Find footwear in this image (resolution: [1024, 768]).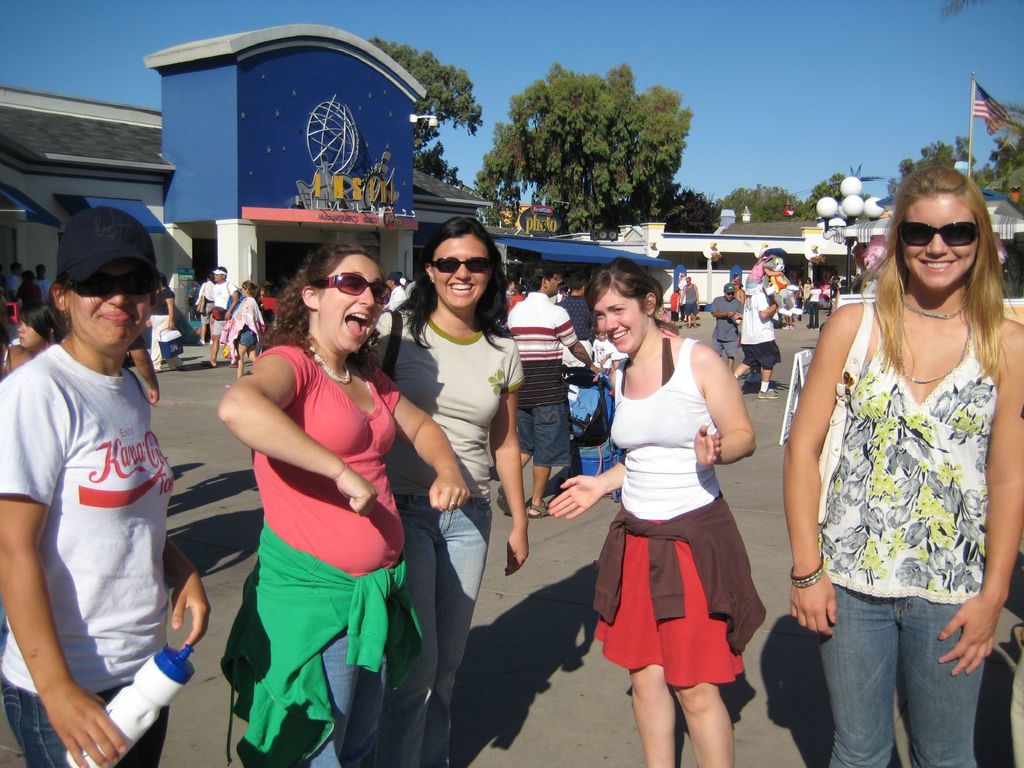
[left=758, top=386, right=780, bottom=403].
